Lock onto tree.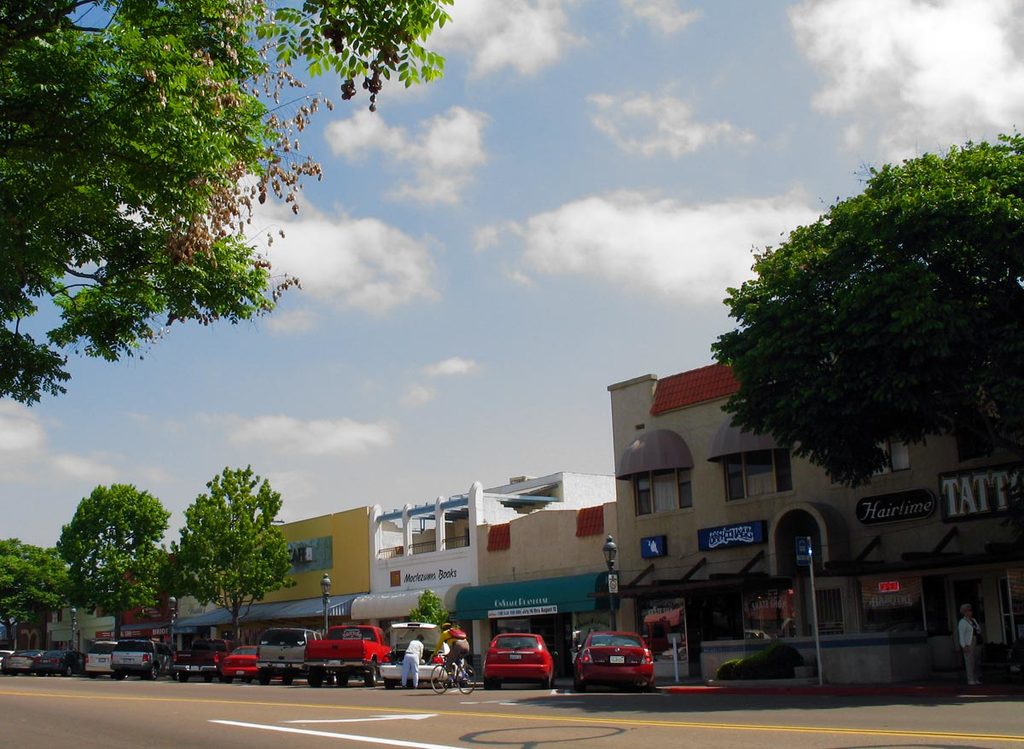
Locked: <bbox>0, 522, 61, 656</bbox>.
